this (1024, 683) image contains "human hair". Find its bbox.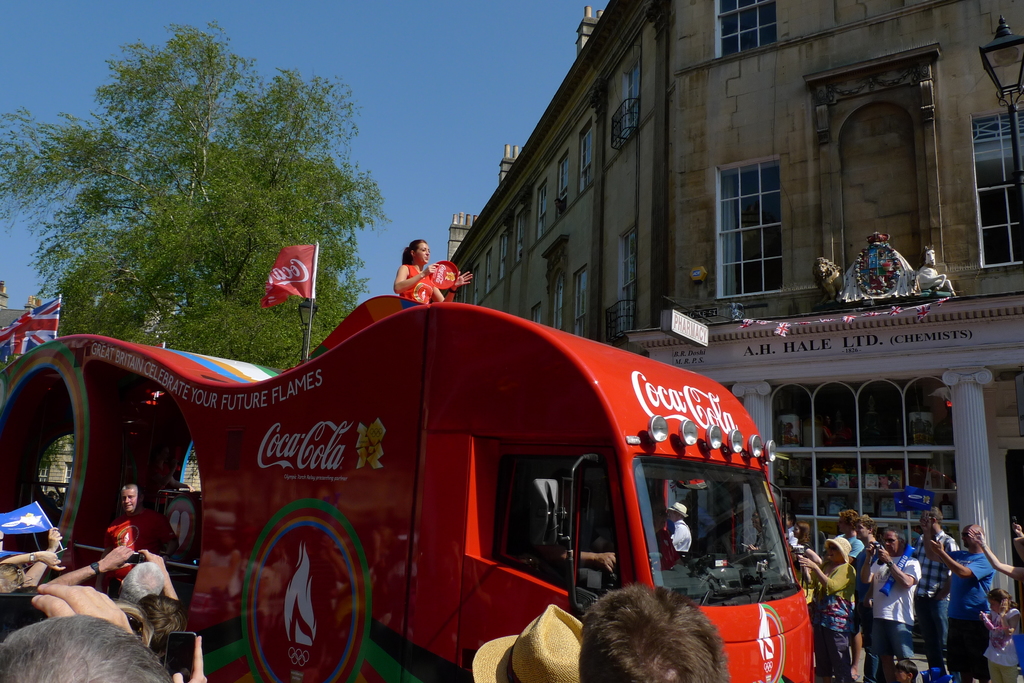
135:593:193:668.
